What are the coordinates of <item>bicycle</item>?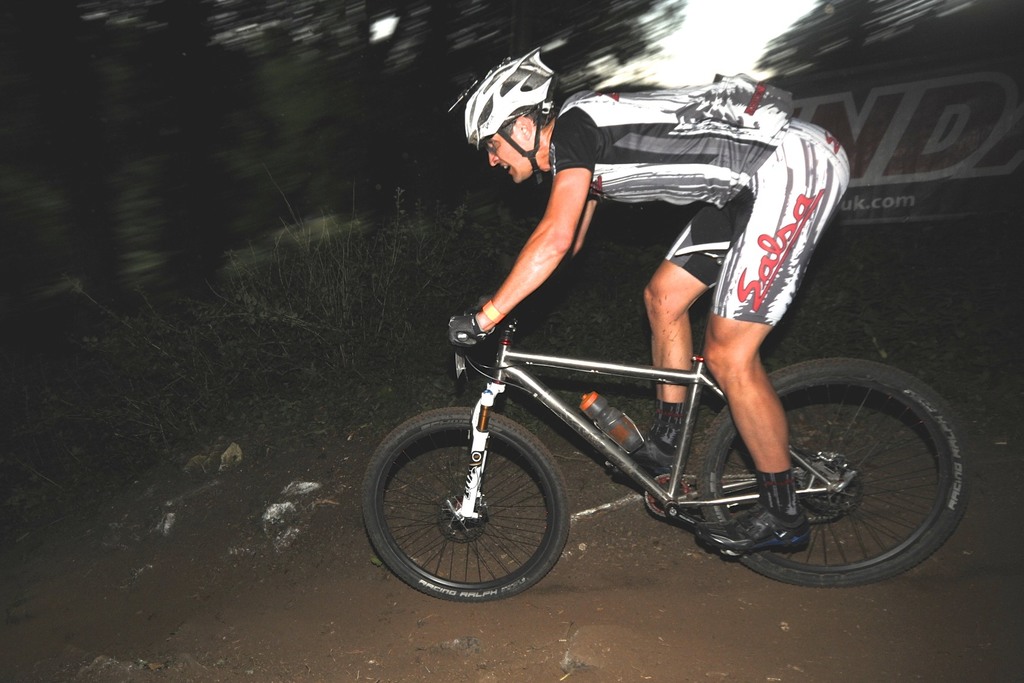
{"left": 361, "top": 238, "right": 970, "bottom": 618}.
